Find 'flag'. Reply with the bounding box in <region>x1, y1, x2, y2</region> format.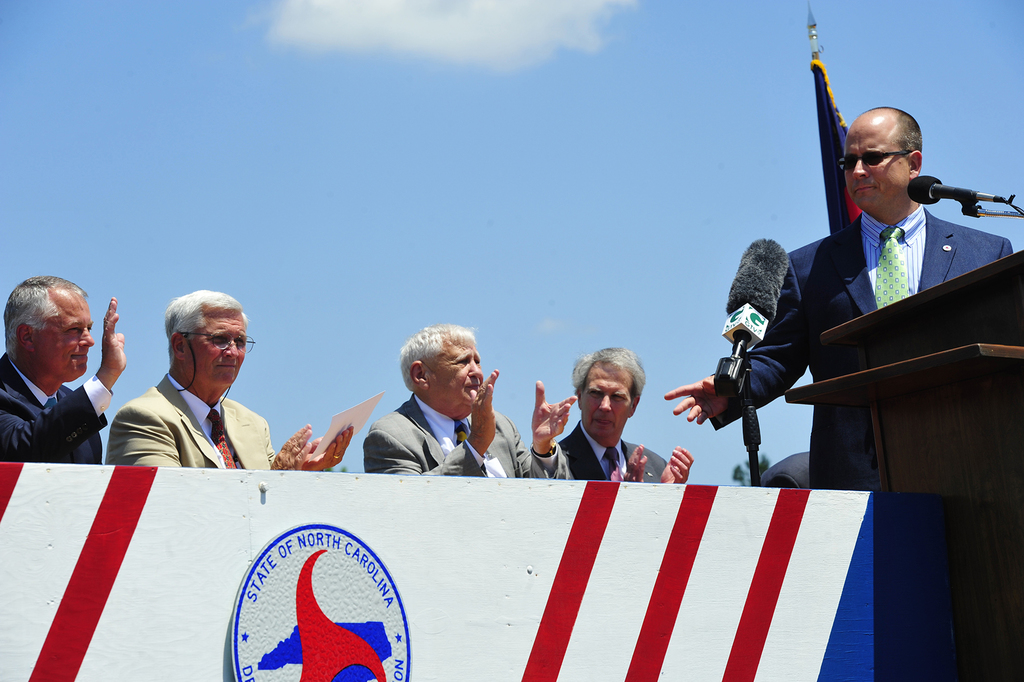
<region>812, 58, 862, 229</region>.
